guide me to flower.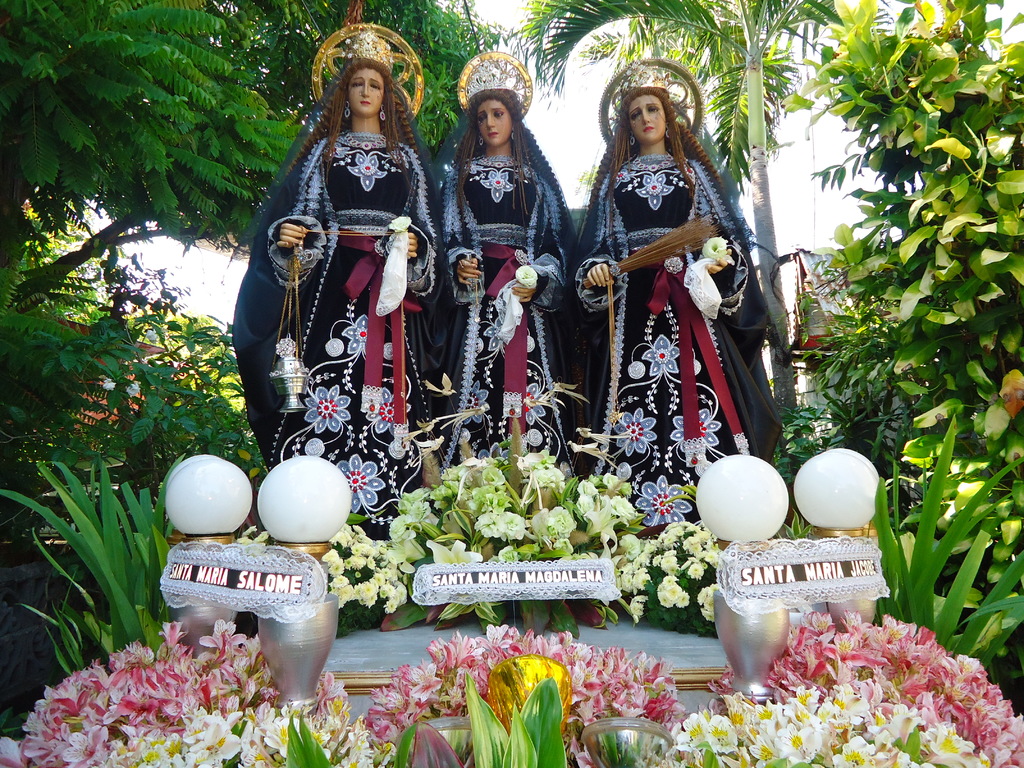
Guidance: bbox(385, 214, 411, 237).
